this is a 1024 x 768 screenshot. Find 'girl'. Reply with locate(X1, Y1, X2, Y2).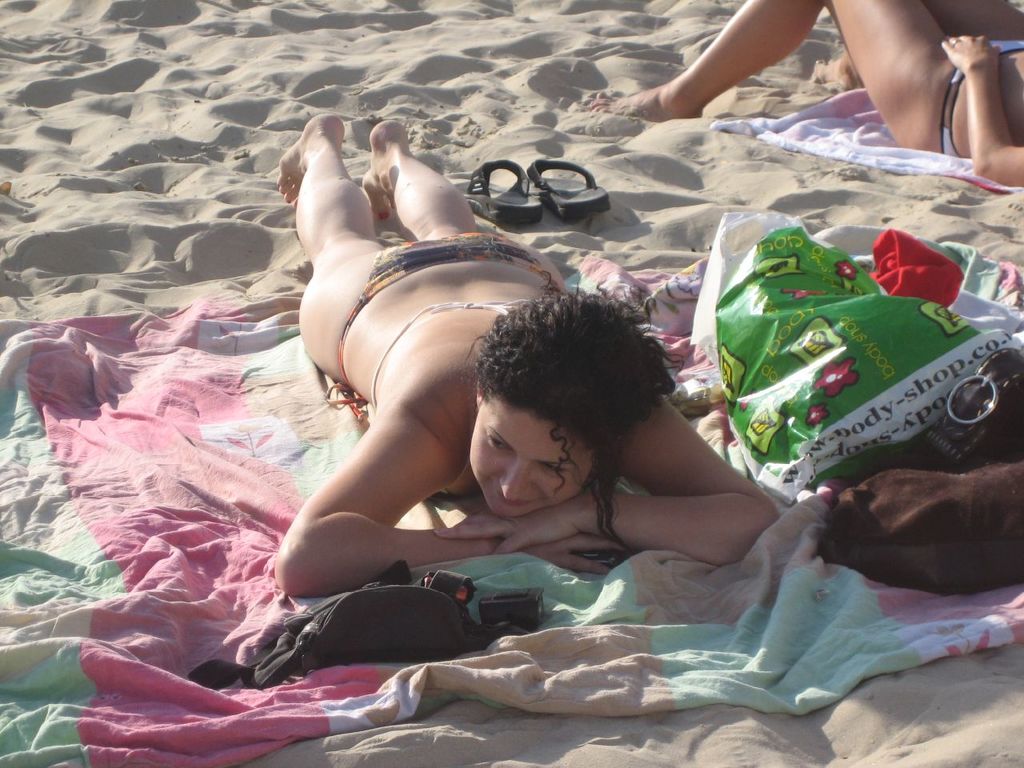
locate(586, 0, 1023, 180).
